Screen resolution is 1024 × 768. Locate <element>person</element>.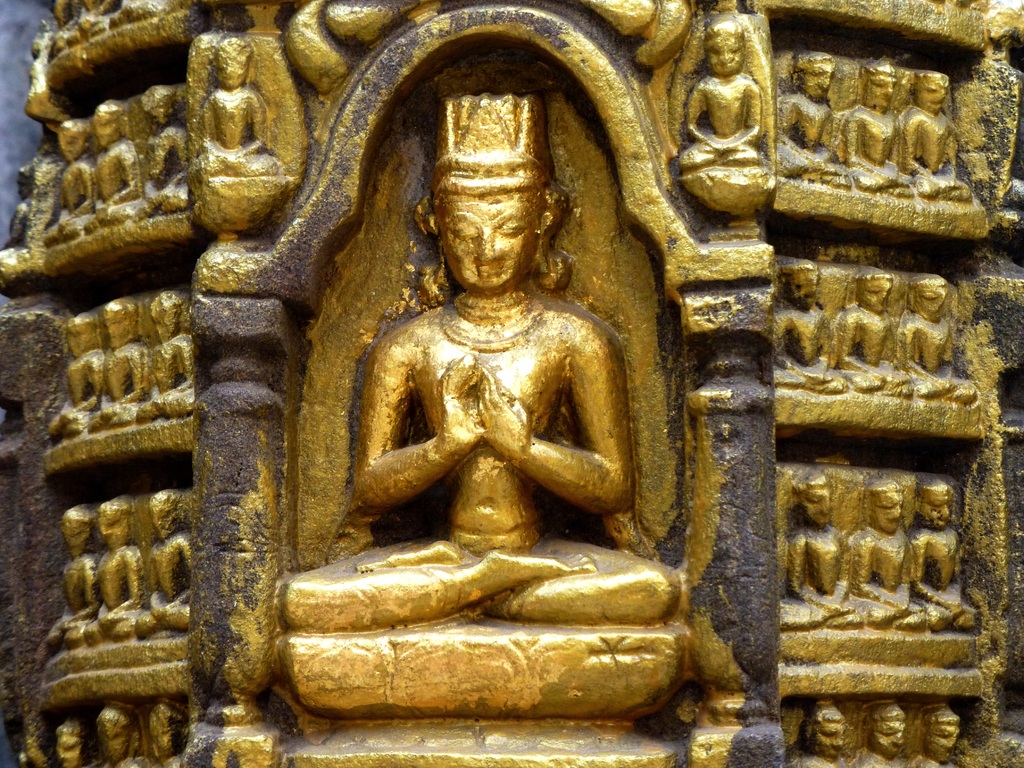
{"left": 909, "top": 703, "right": 968, "bottom": 767}.
